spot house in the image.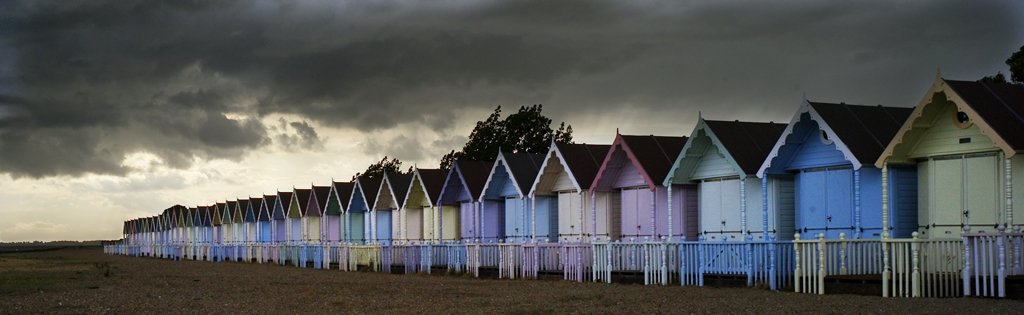
house found at (259, 196, 277, 263).
